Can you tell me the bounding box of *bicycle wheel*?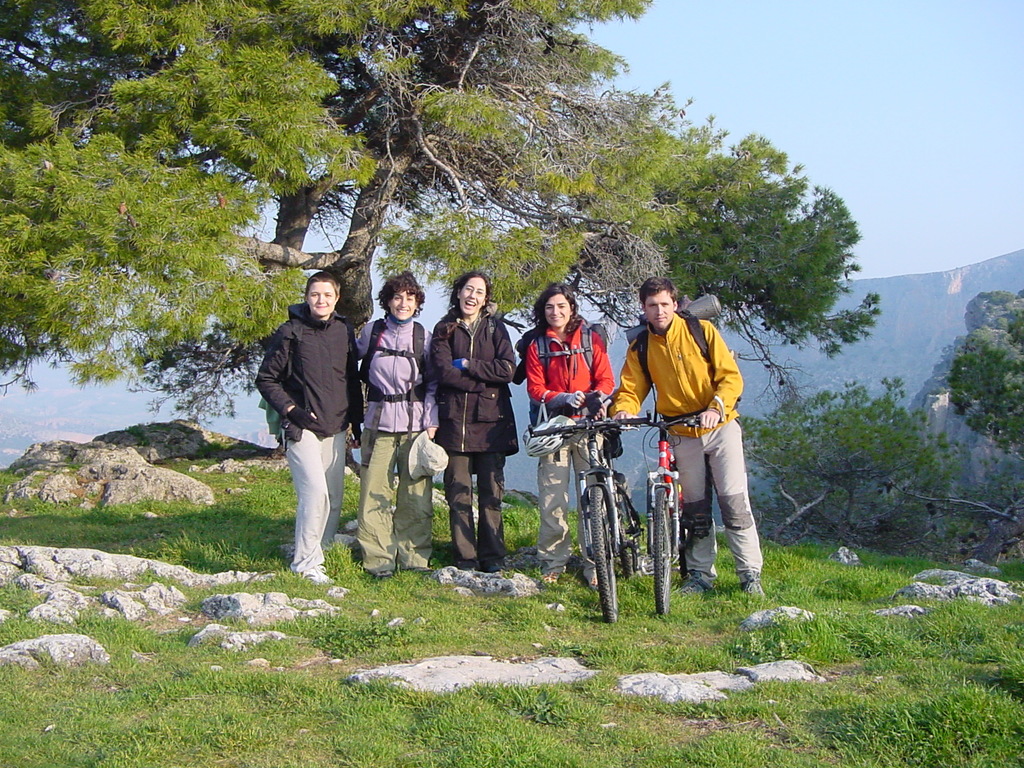
<region>589, 485, 619, 622</region>.
